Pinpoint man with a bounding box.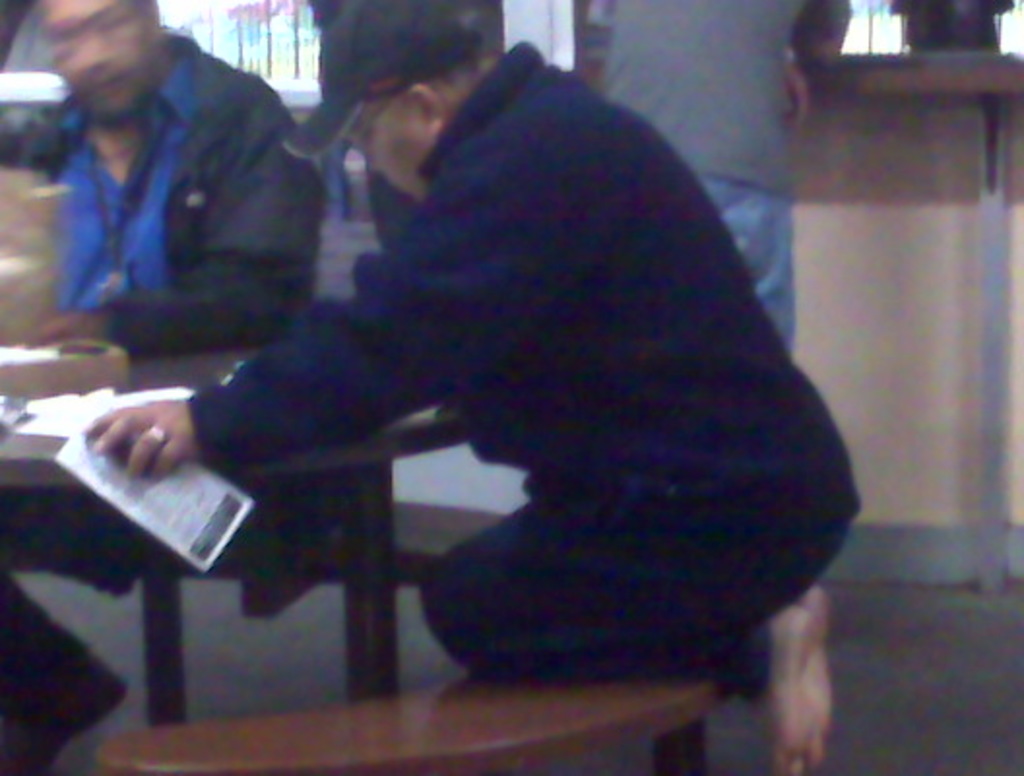
112,0,811,757.
